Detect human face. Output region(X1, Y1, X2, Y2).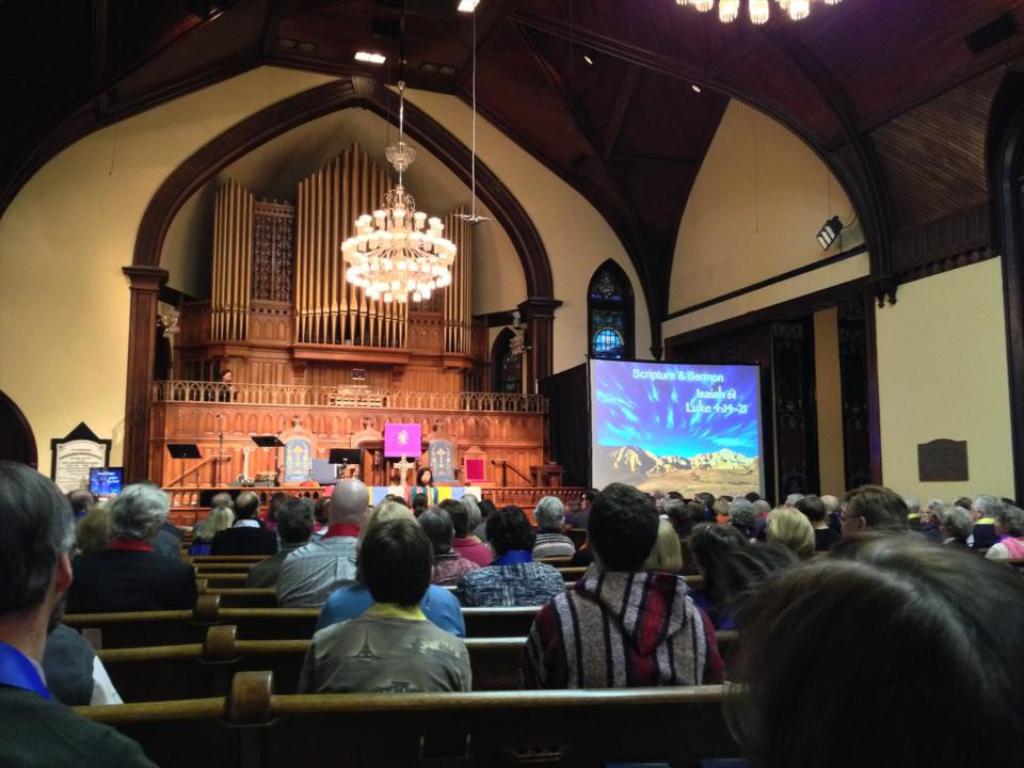
region(279, 492, 313, 553).
